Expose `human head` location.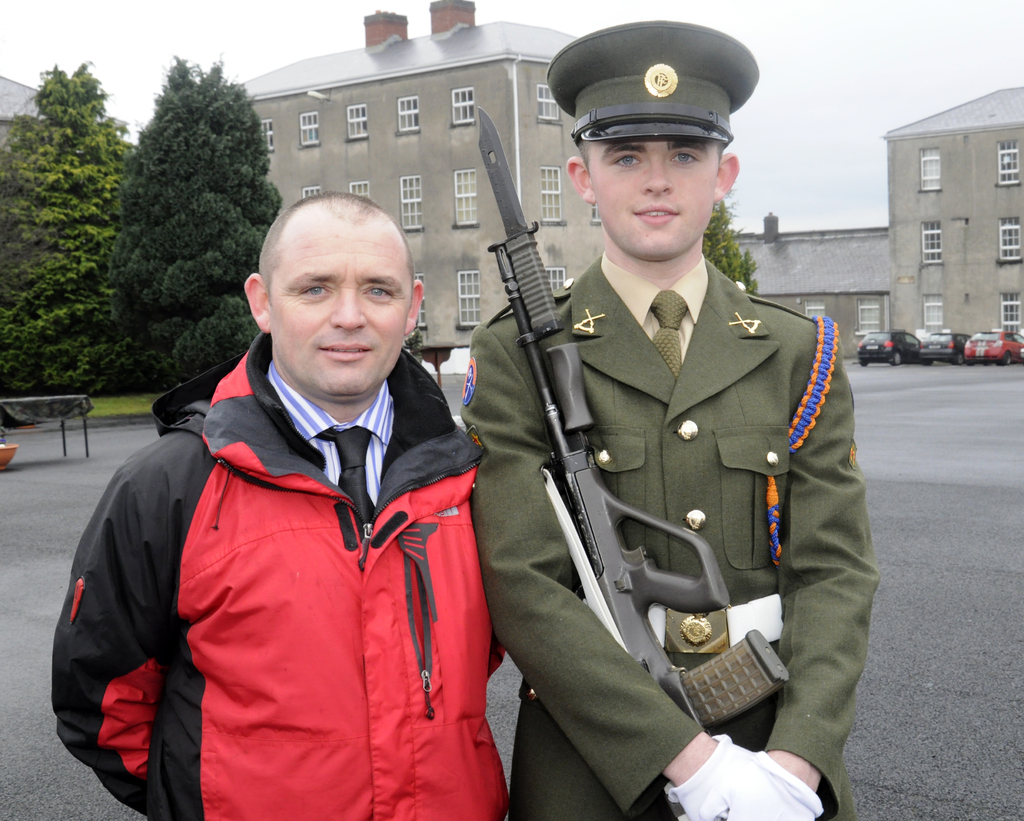
Exposed at x1=239, y1=195, x2=428, y2=405.
